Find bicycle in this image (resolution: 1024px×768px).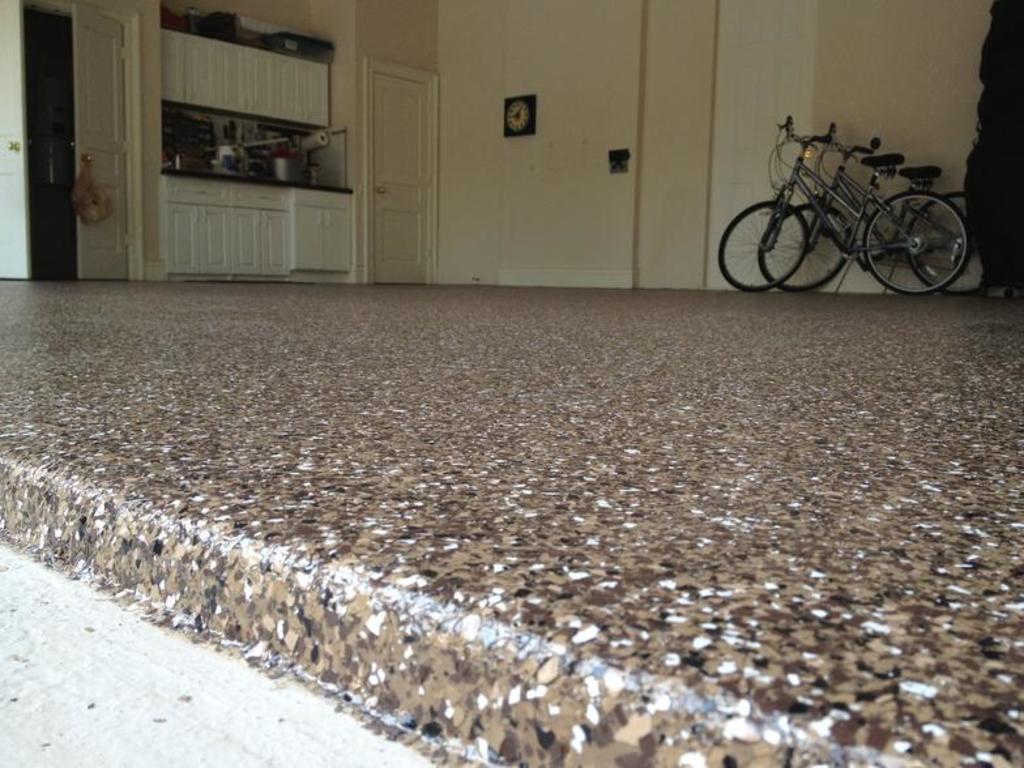
bbox=[755, 123, 1006, 299].
